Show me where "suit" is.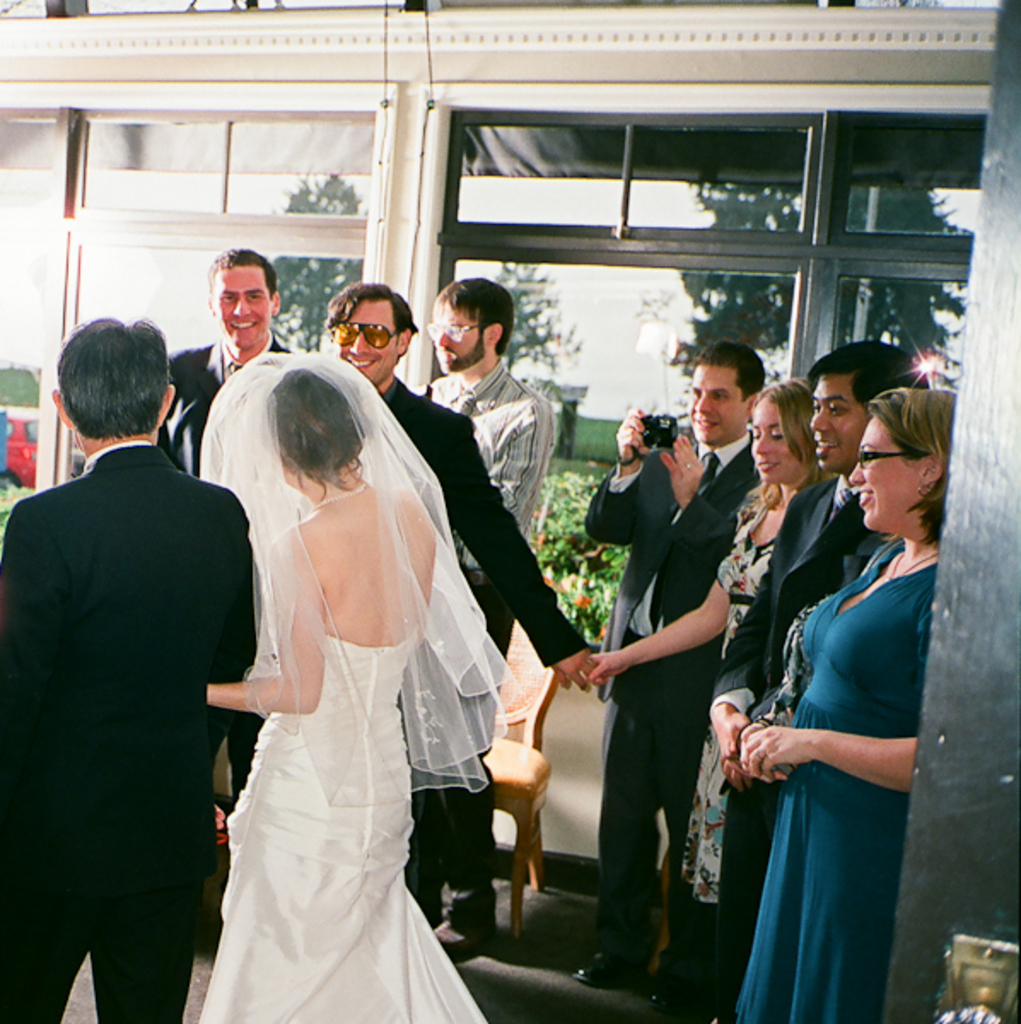
"suit" is at locate(710, 480, 903, 1009).
